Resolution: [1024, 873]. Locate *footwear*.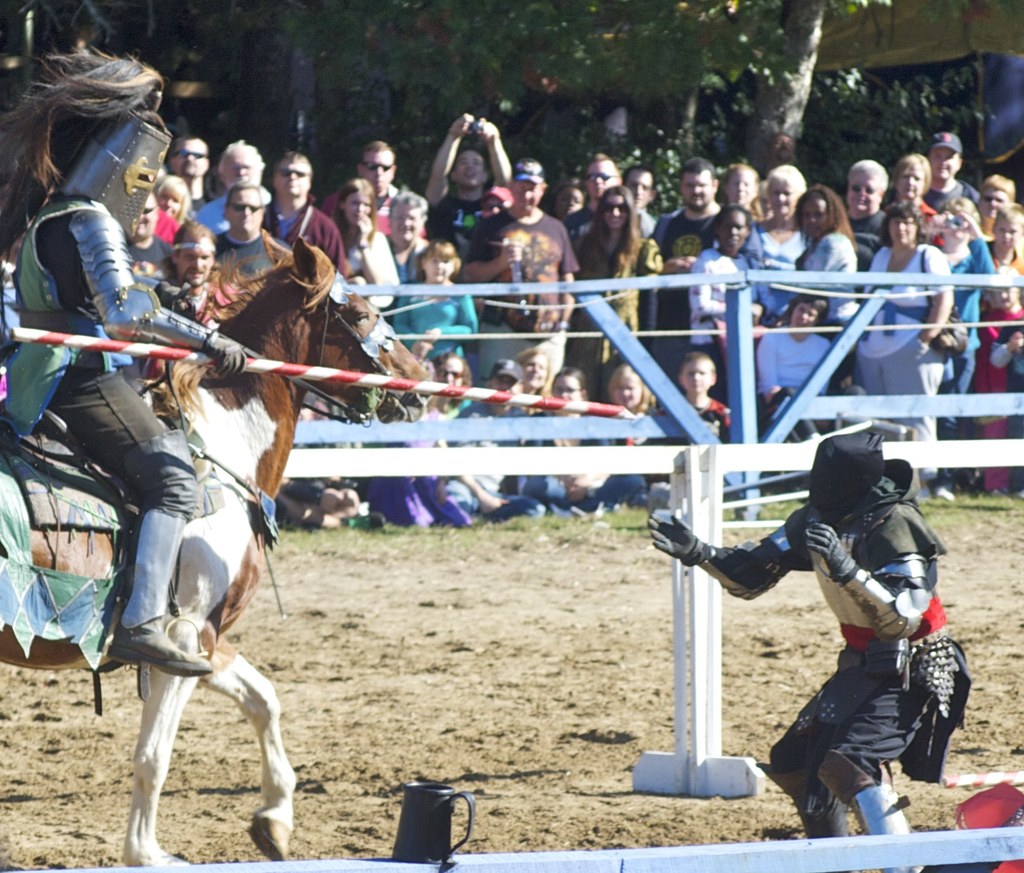
bbox(344, 506, 383, 529).
